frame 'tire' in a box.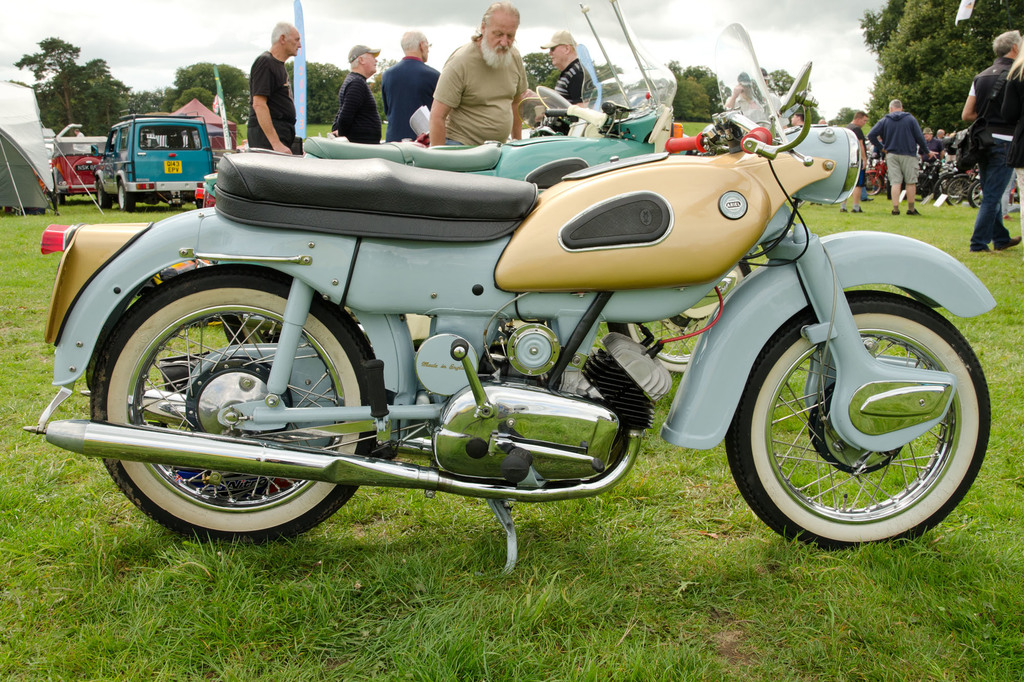
{"x1": 724, "y1": 269, "x2": 984, "y2": 549}.
